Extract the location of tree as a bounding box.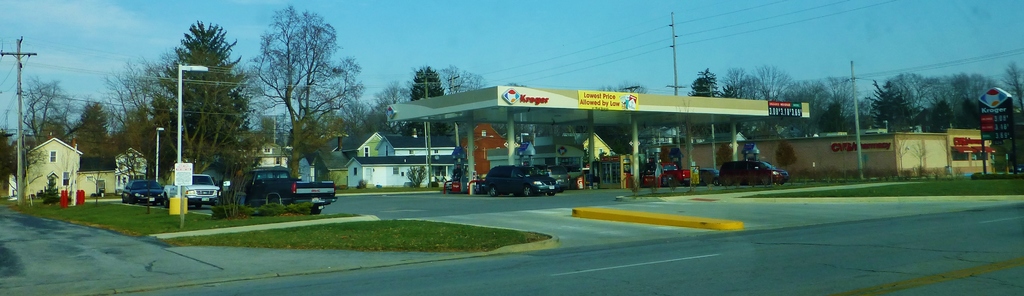
rect(439, 67, 485, 98).
